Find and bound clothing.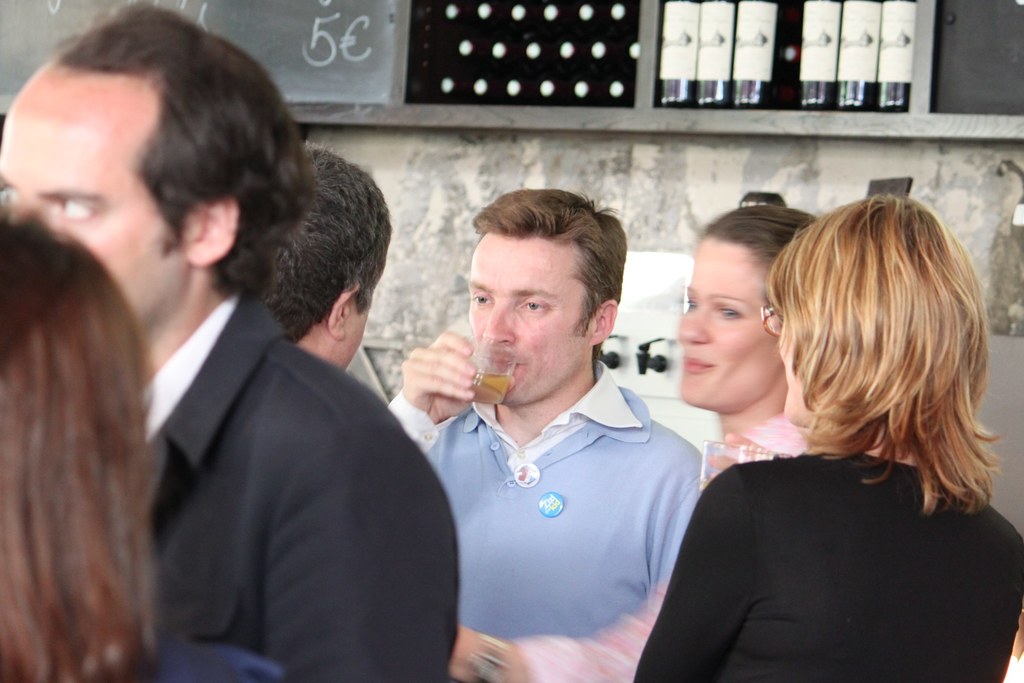
Bound: 385,353,705,644.
